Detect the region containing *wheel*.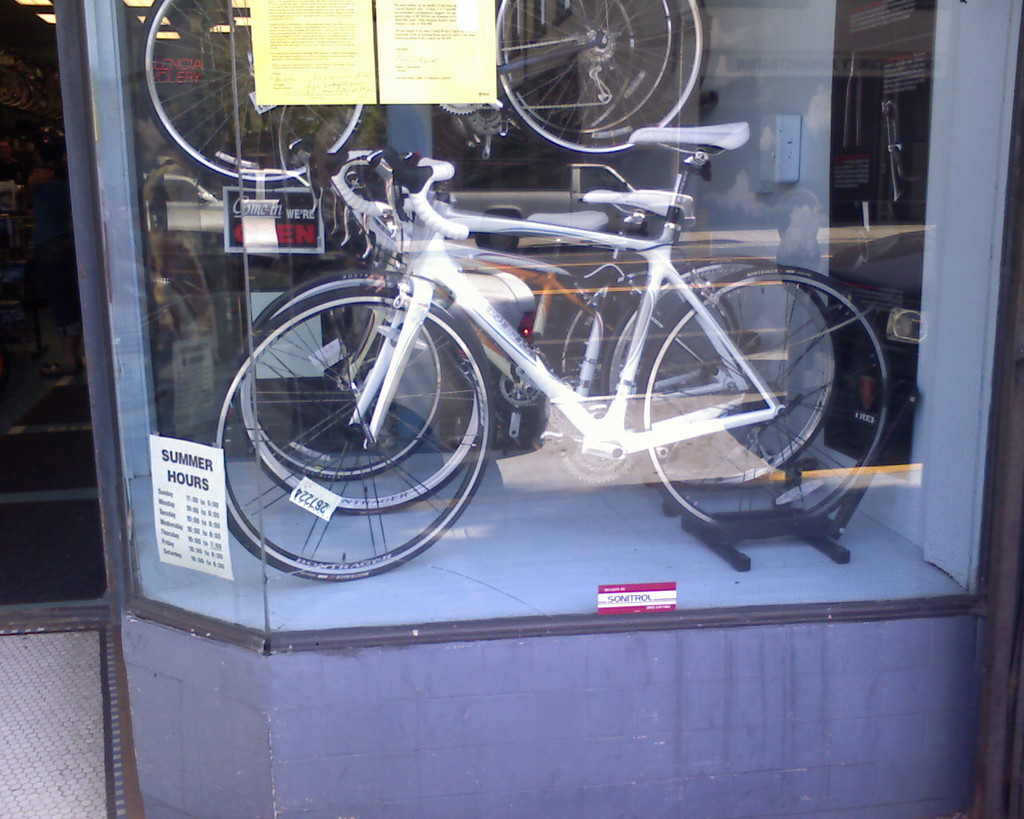
x1=548 y1=260 x2=744 y2=477.
